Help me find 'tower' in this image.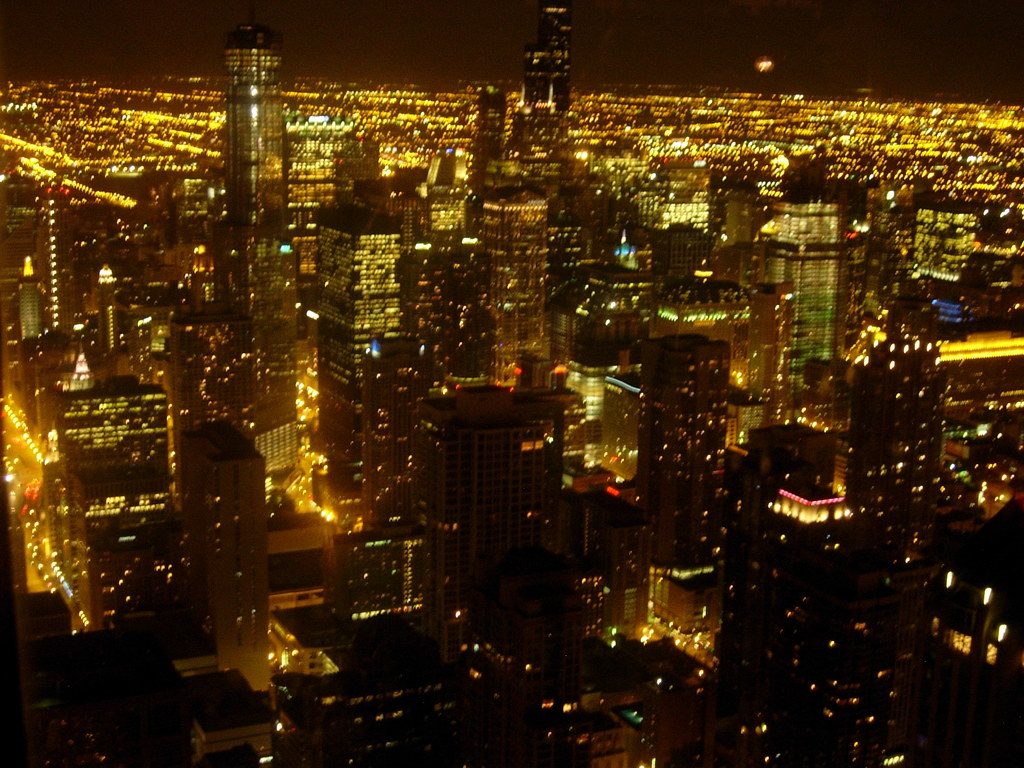
Found it: [left=1, top=86, right=1023, bottom=767].
